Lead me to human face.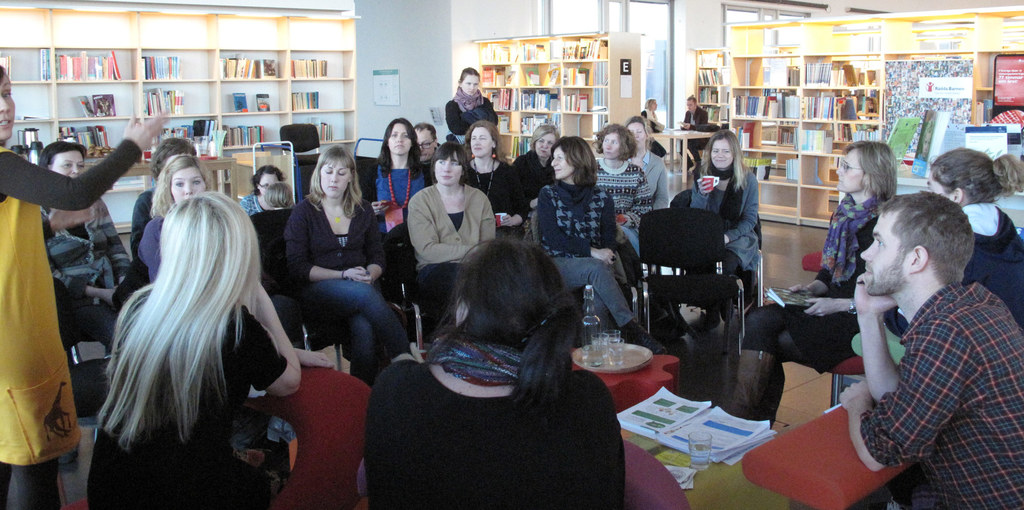
Lead to bbox=[57, 149, 84, 176].
